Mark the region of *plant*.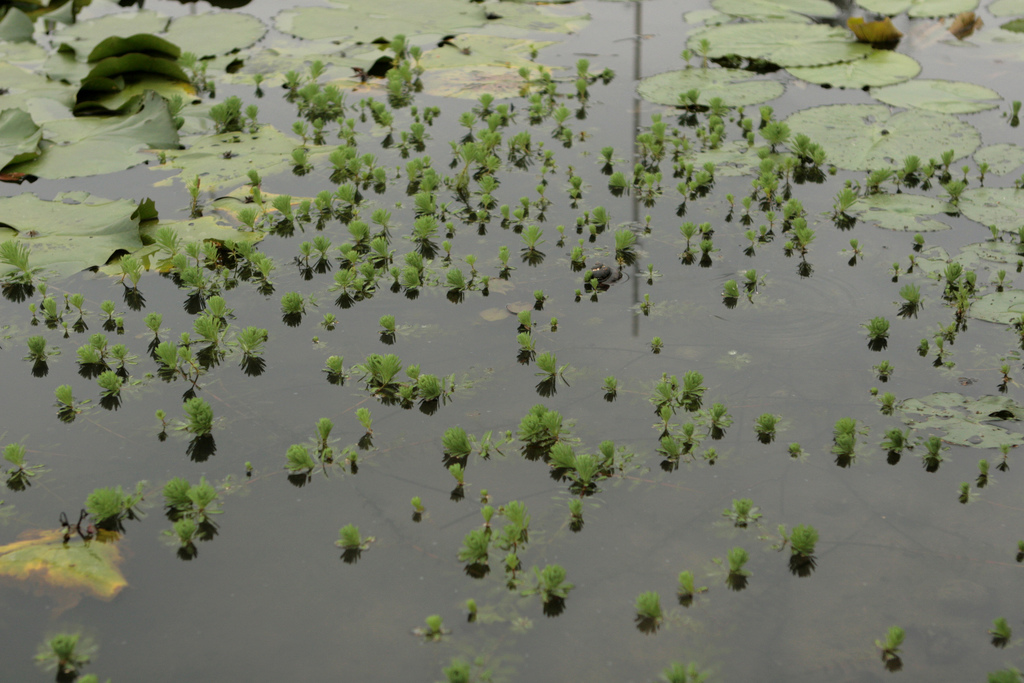
Region: bbox=(30, 626, 106, 671).
